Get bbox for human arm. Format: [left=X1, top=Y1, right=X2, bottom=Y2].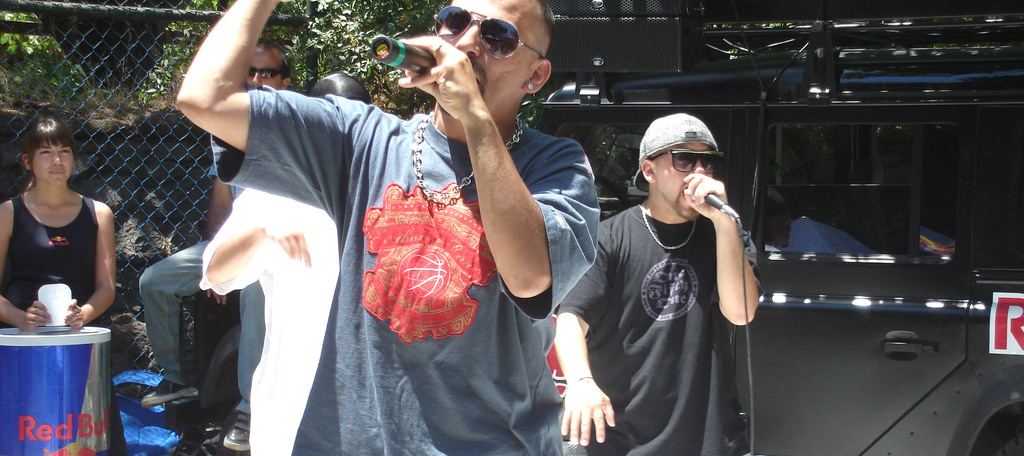
[left=552, top=242, right=616, bottom=446].
